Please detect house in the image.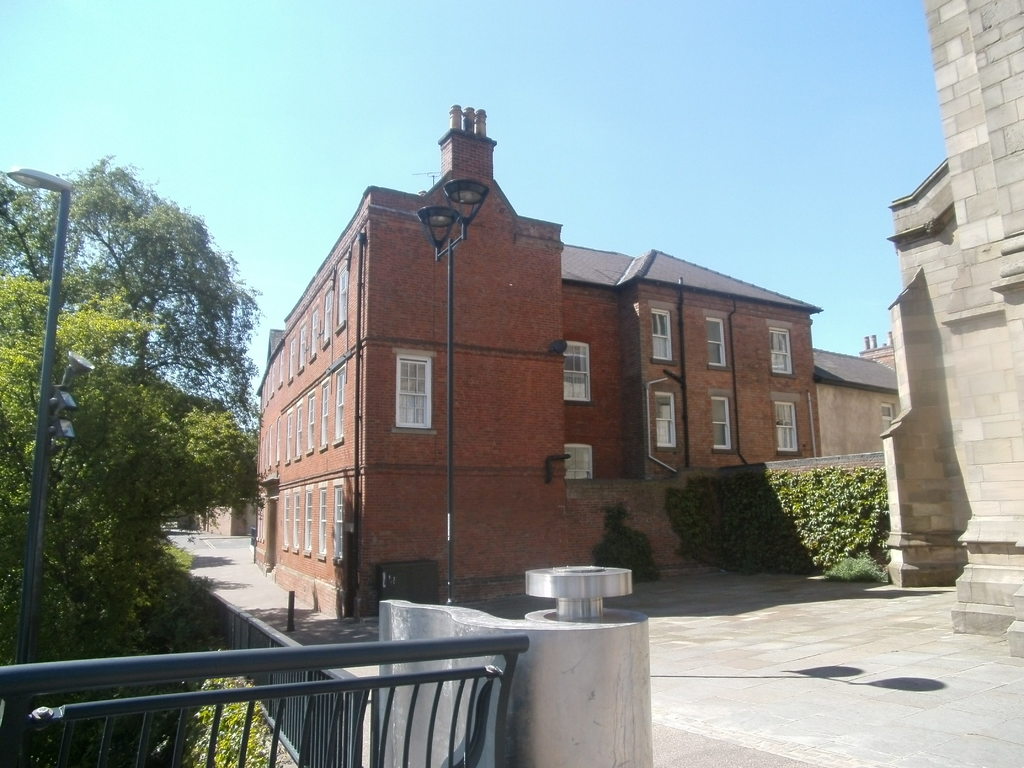
[279,122,856,625].
